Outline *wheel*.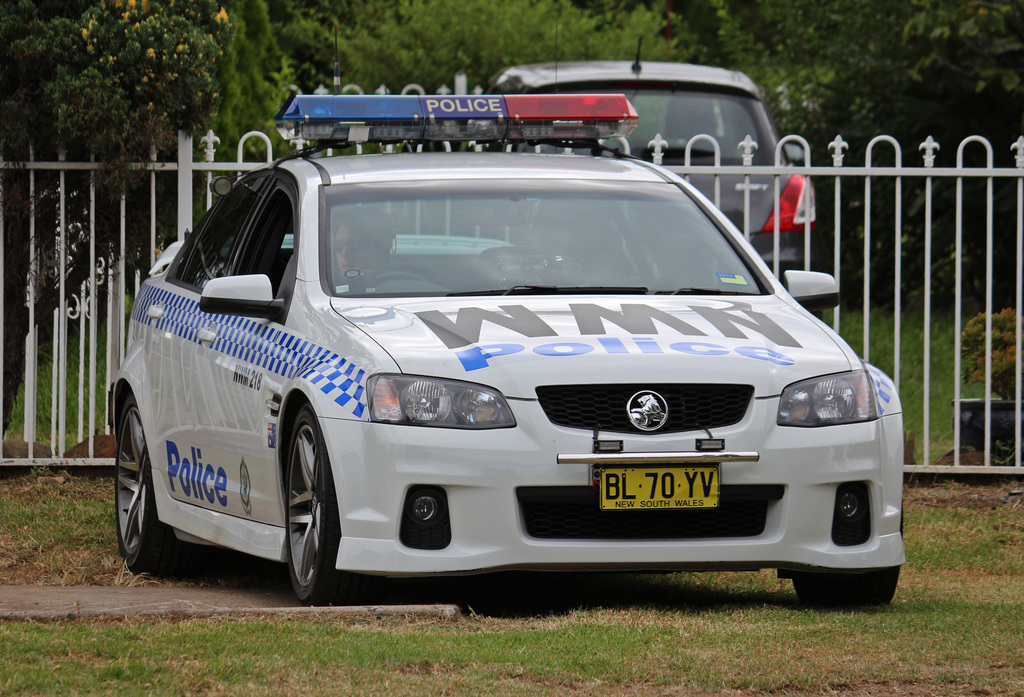
Outline: 783,502,902,611.
